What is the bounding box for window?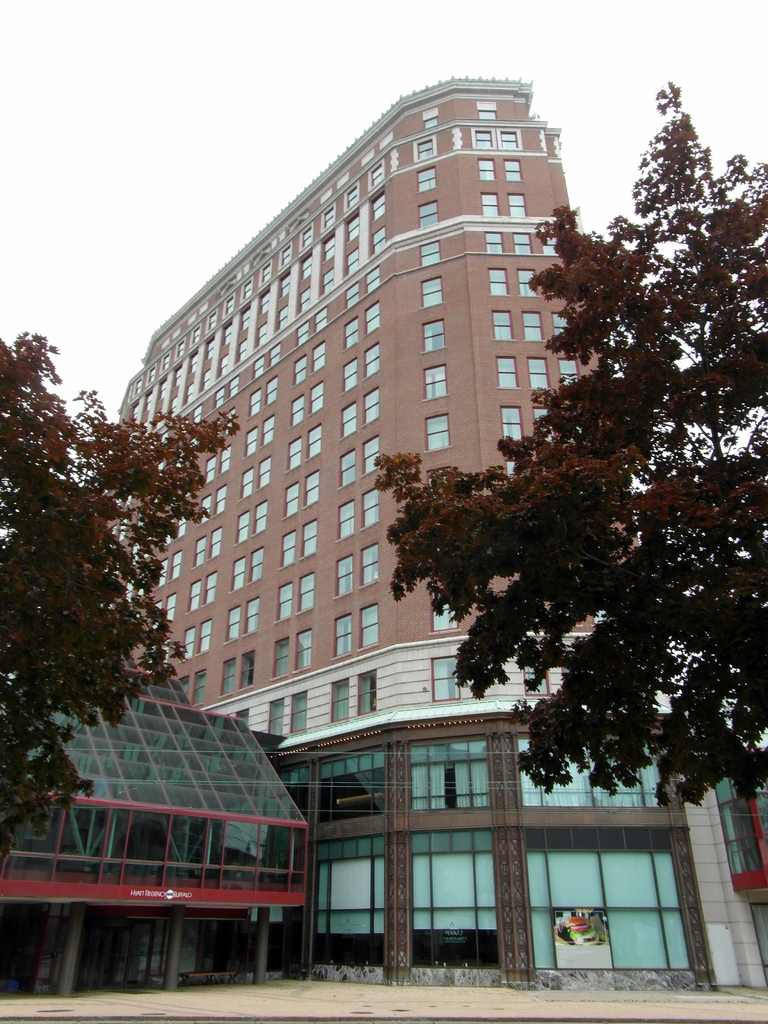
rect(430, 654, 460, 701).
